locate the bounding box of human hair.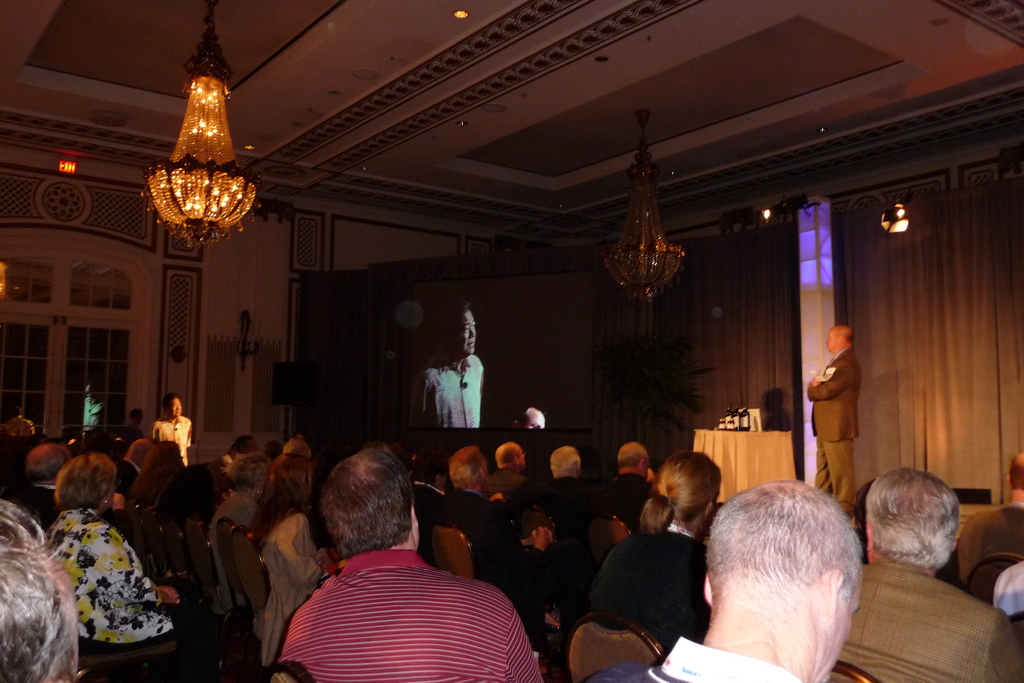
Bounding box: {"x1": 55, "y1": 451, "x2": 113, "y2": 512}.
